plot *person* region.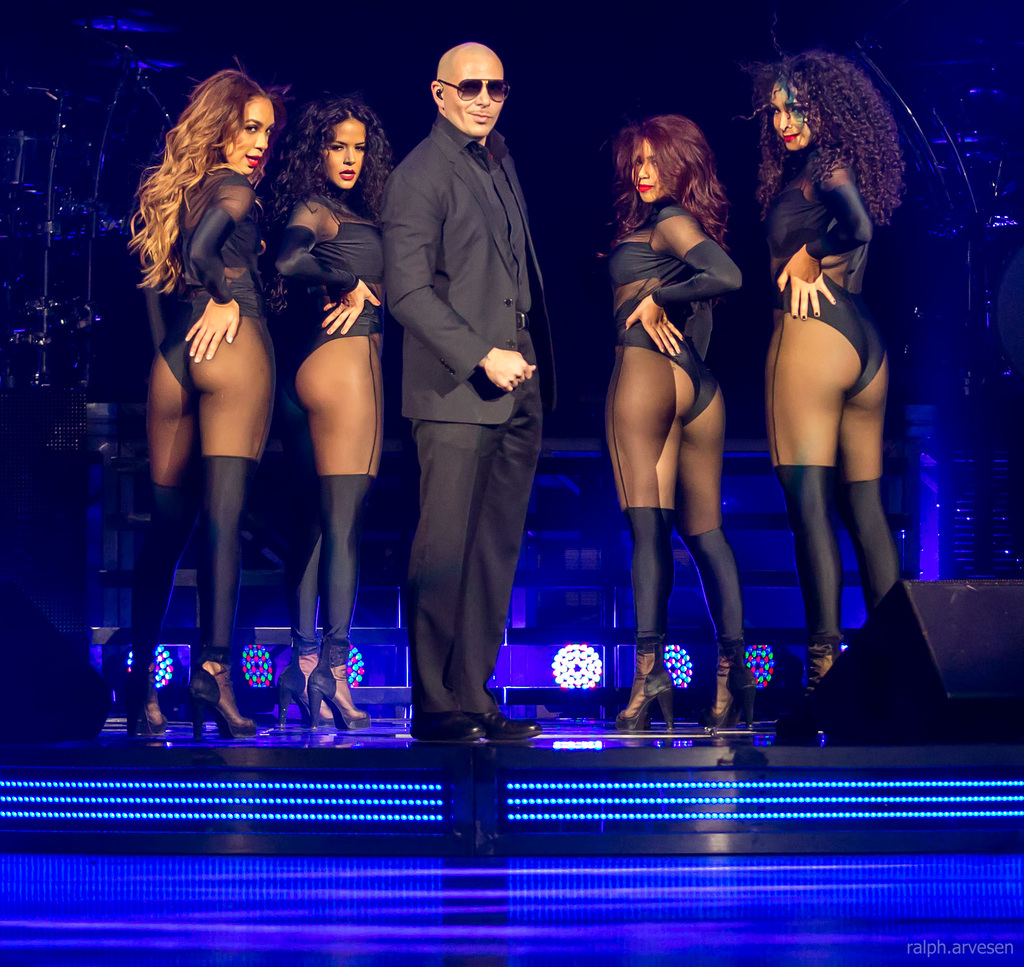
Plotted at [124,64,288,736].
